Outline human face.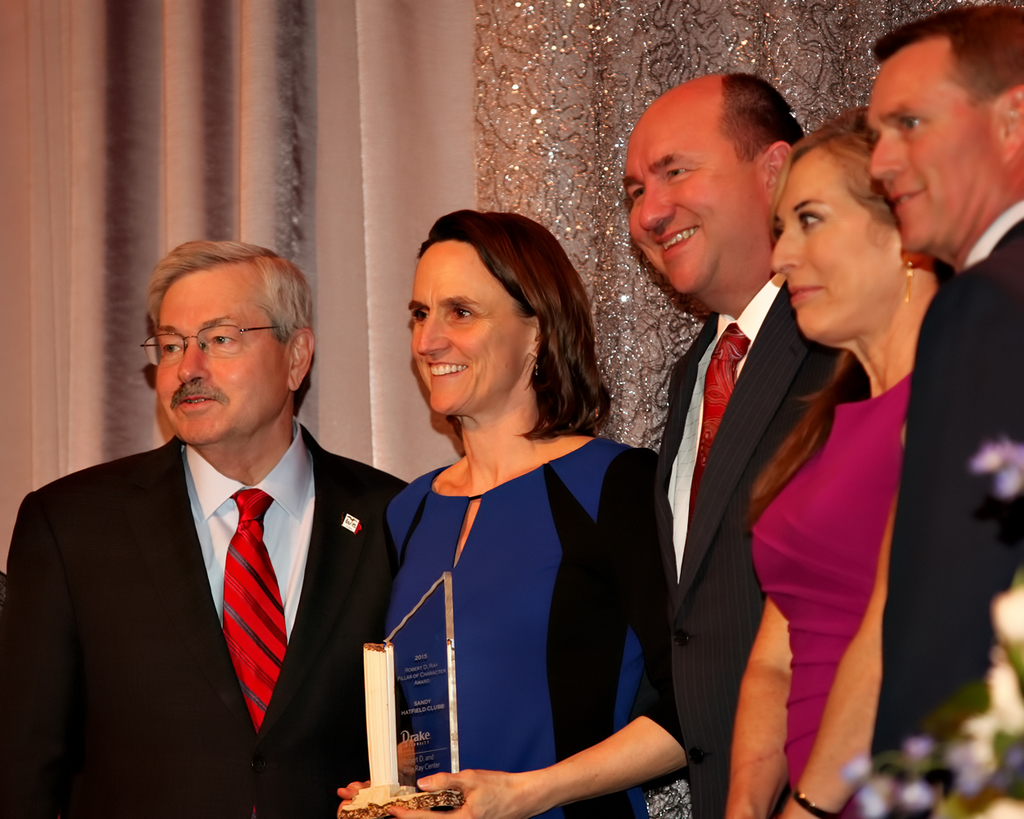
Outline: (141, 278, 277, 442).
